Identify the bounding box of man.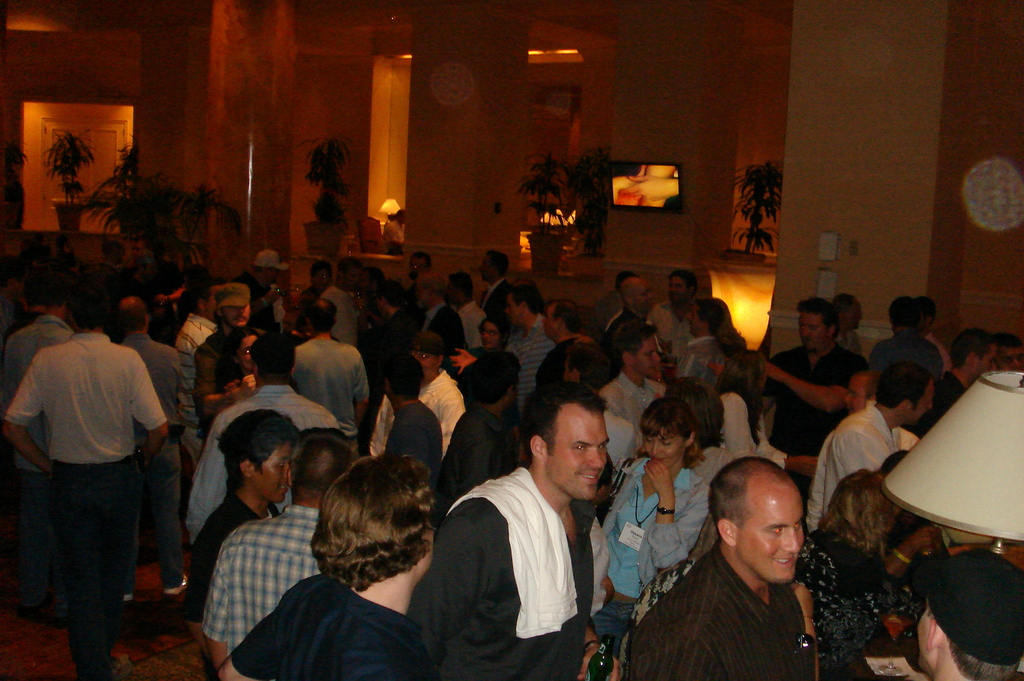
<region>522, 300, 591, 457</region>.
